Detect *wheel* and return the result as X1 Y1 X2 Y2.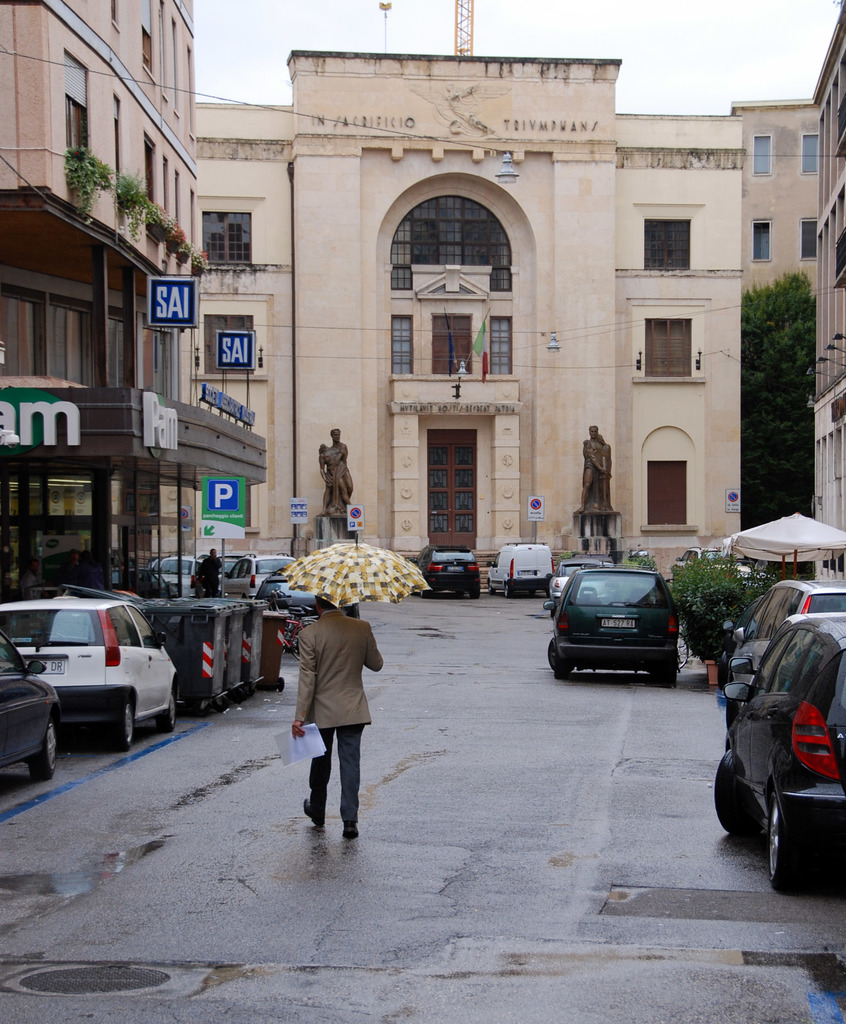
552 655 566 682.
